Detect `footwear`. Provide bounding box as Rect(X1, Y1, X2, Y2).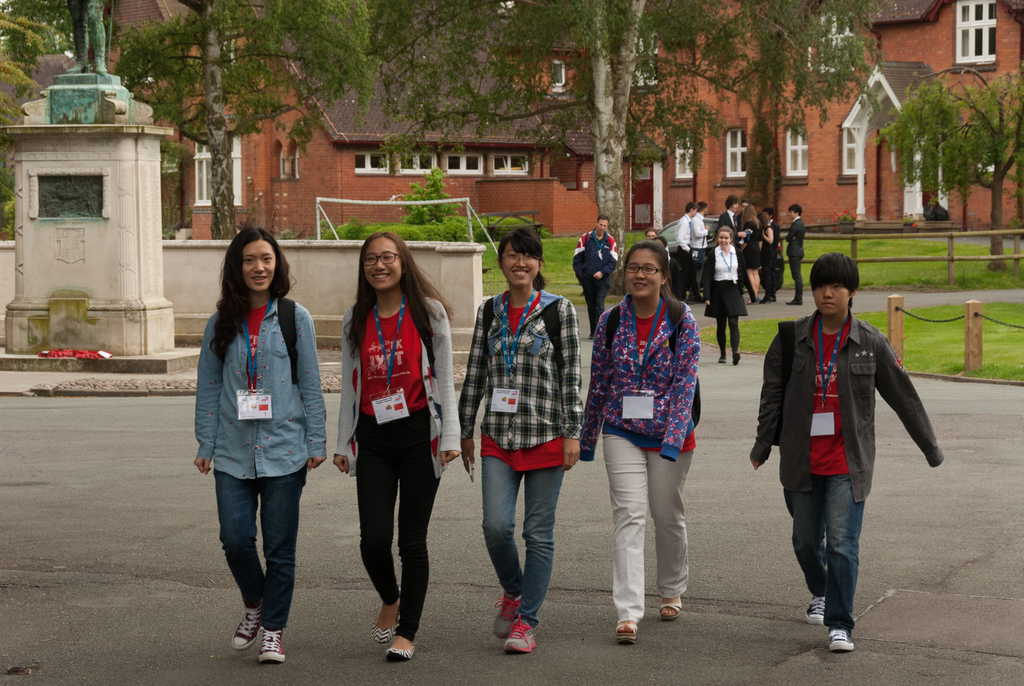
Rect(502, 616, 536, 653).
